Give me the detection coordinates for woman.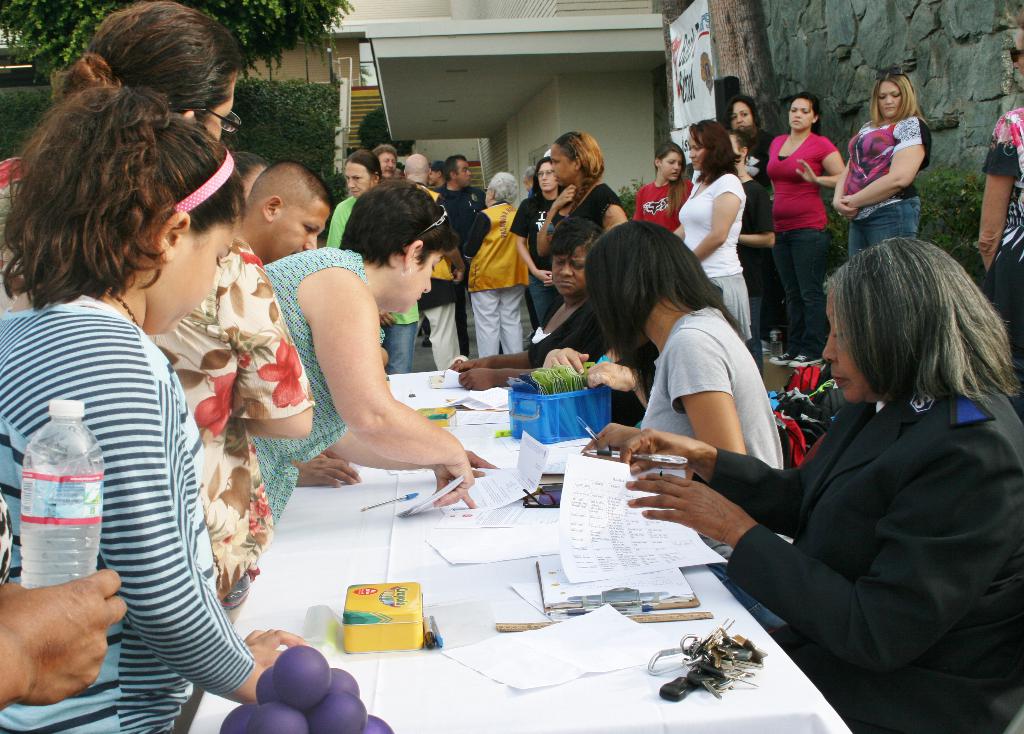
locate(0, 81, 319, 733).
